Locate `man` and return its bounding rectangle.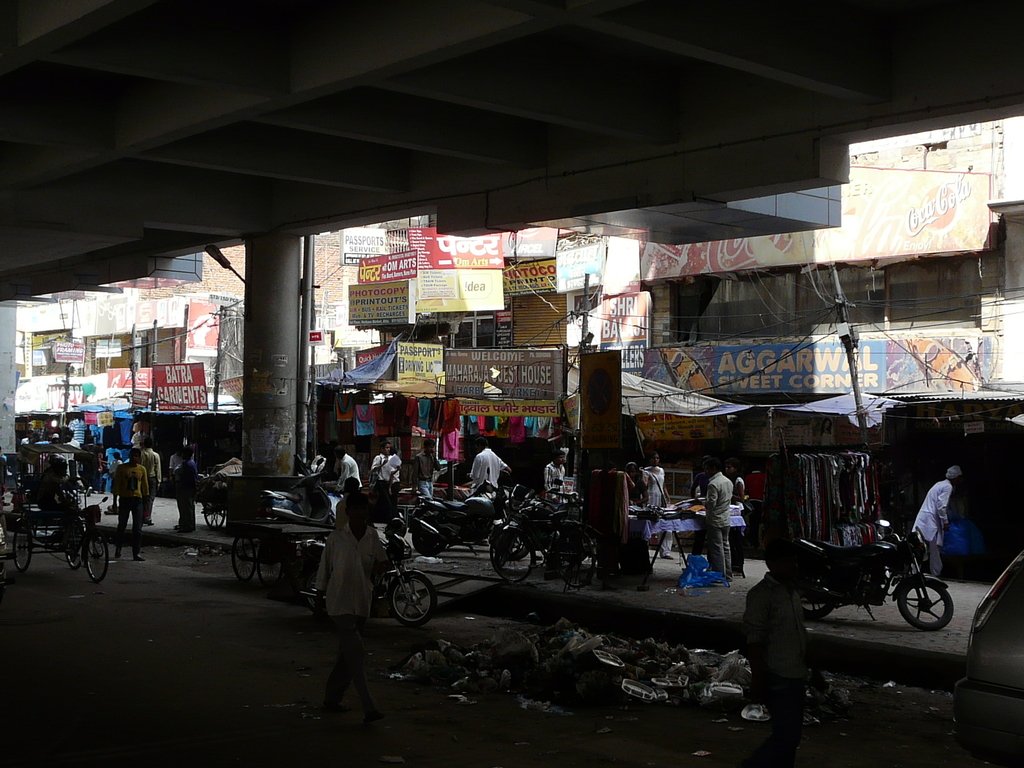
bbox(113, 449, 153, 560).
